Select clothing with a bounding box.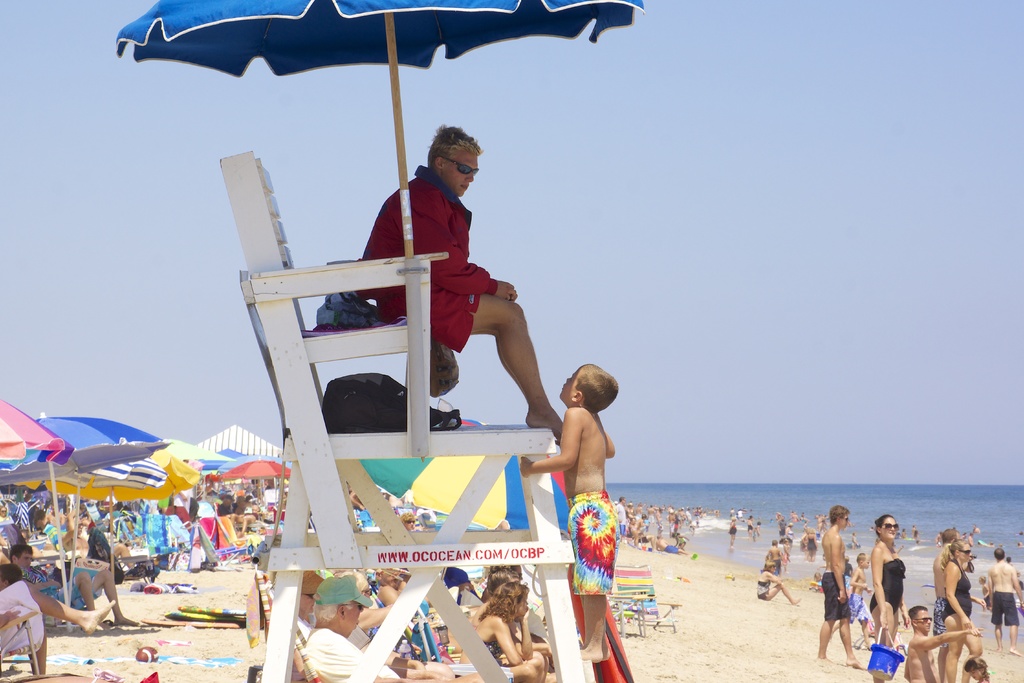
region(406, 174, 544, 413).
